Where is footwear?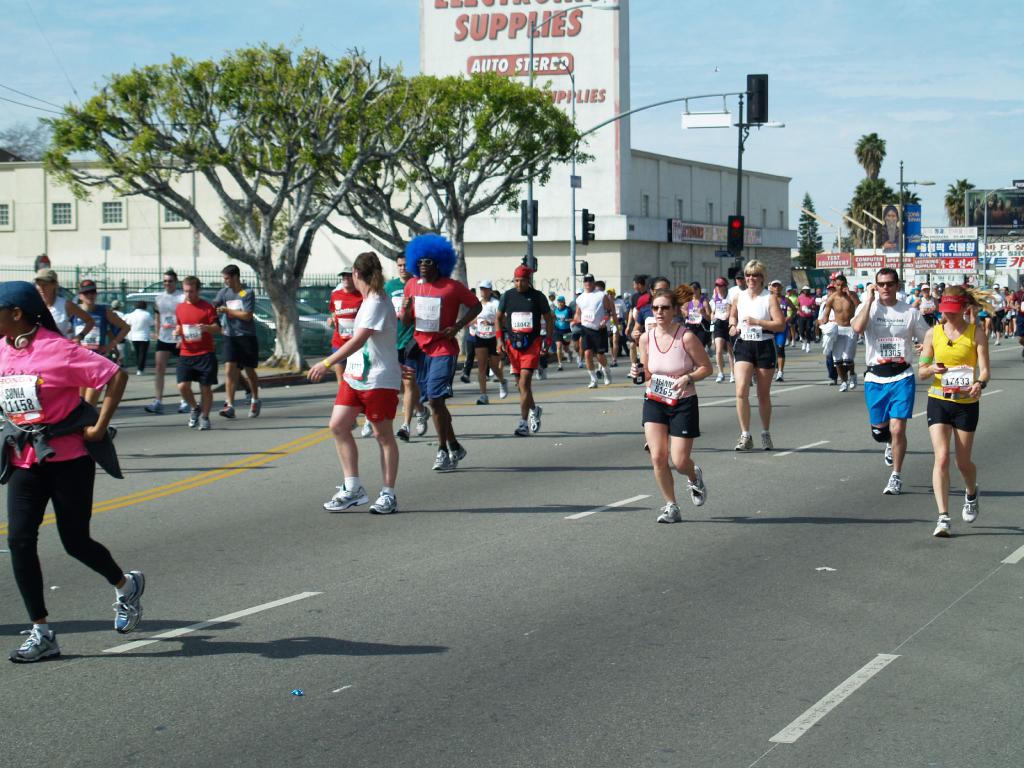
x1=361 y1=420 x2=372 y2=442.
